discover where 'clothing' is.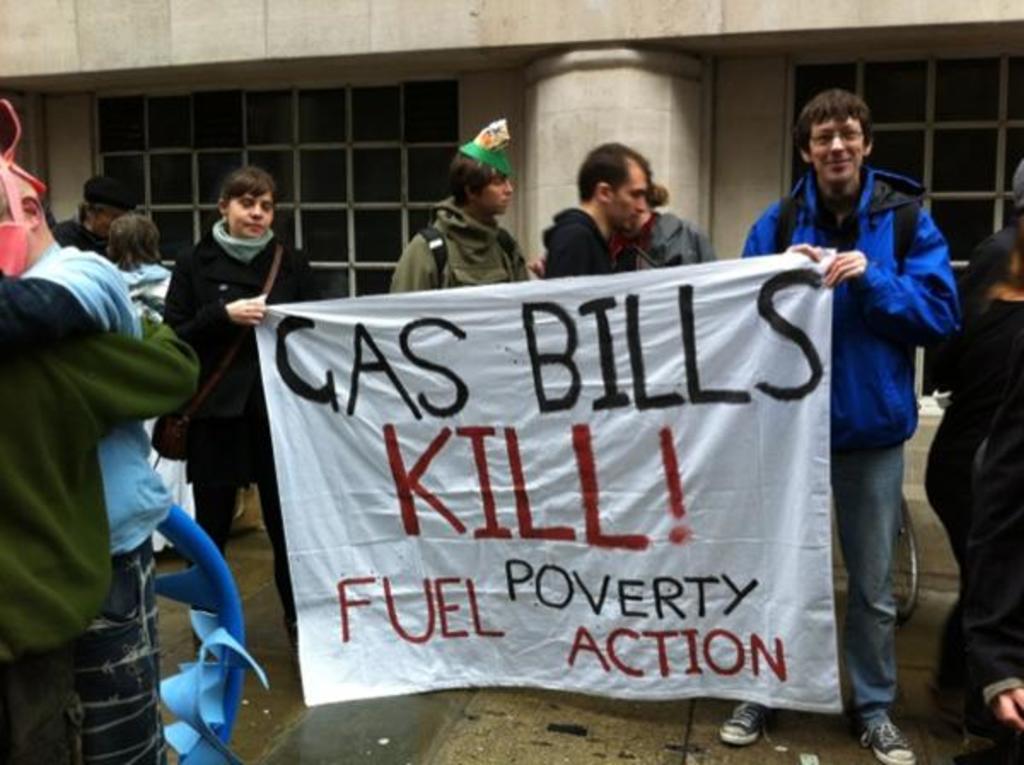
Discovered at region(0, 311, 193, 763).
